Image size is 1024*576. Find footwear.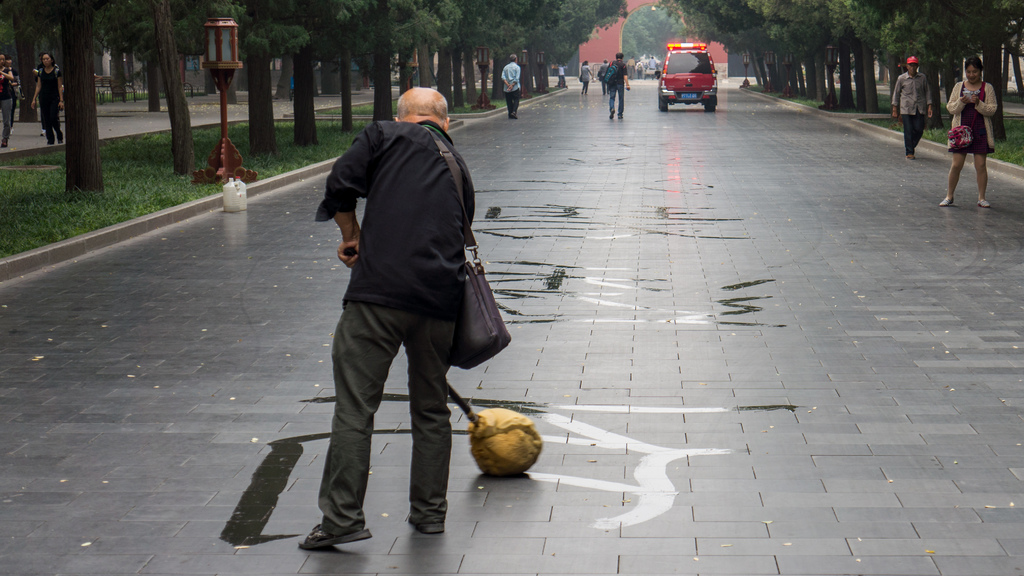
crop(583, 92, 592, 98).
